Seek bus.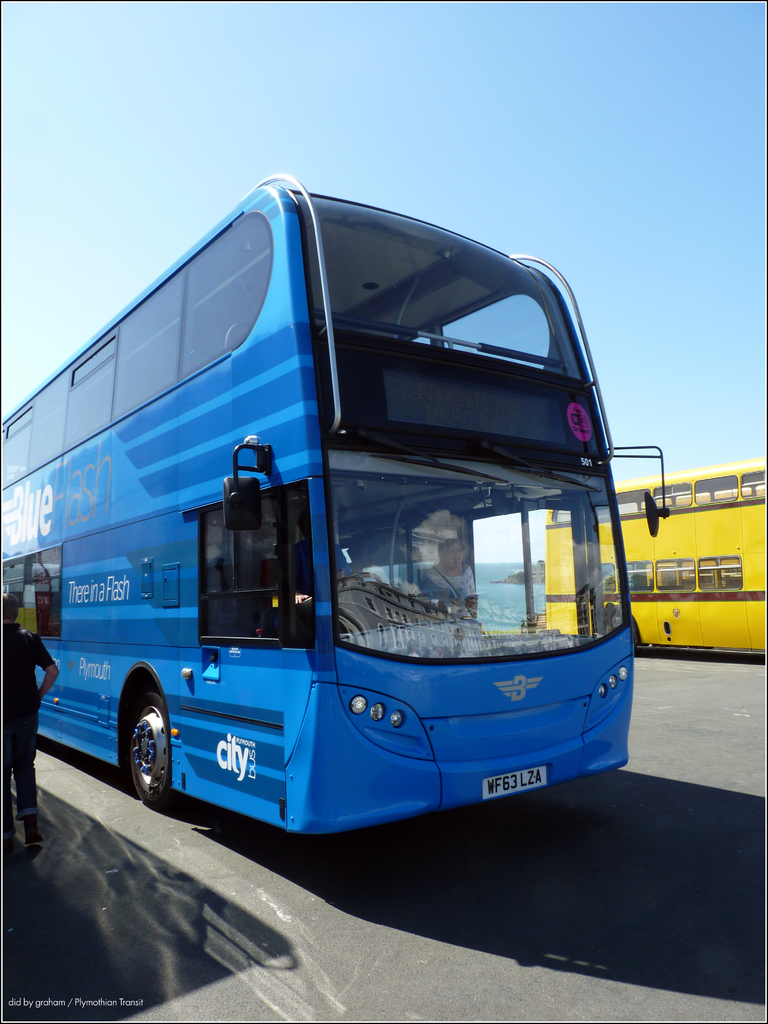
{"left": 0, "top": 168, "right": 677, "bottom": 836}.
